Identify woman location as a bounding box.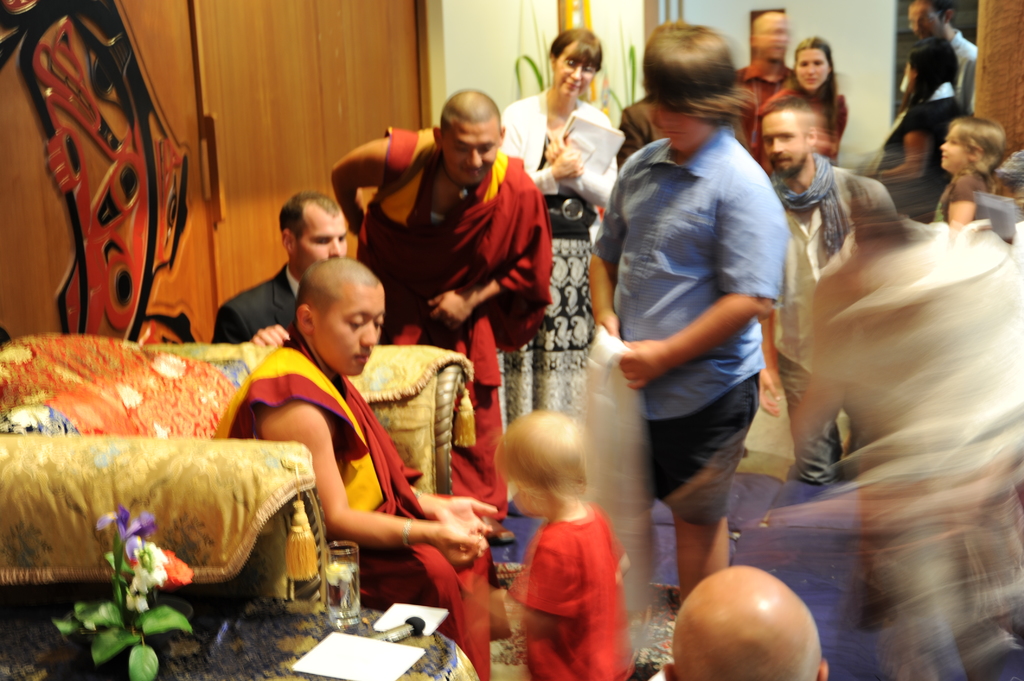
[901, 0, 979, 100].
